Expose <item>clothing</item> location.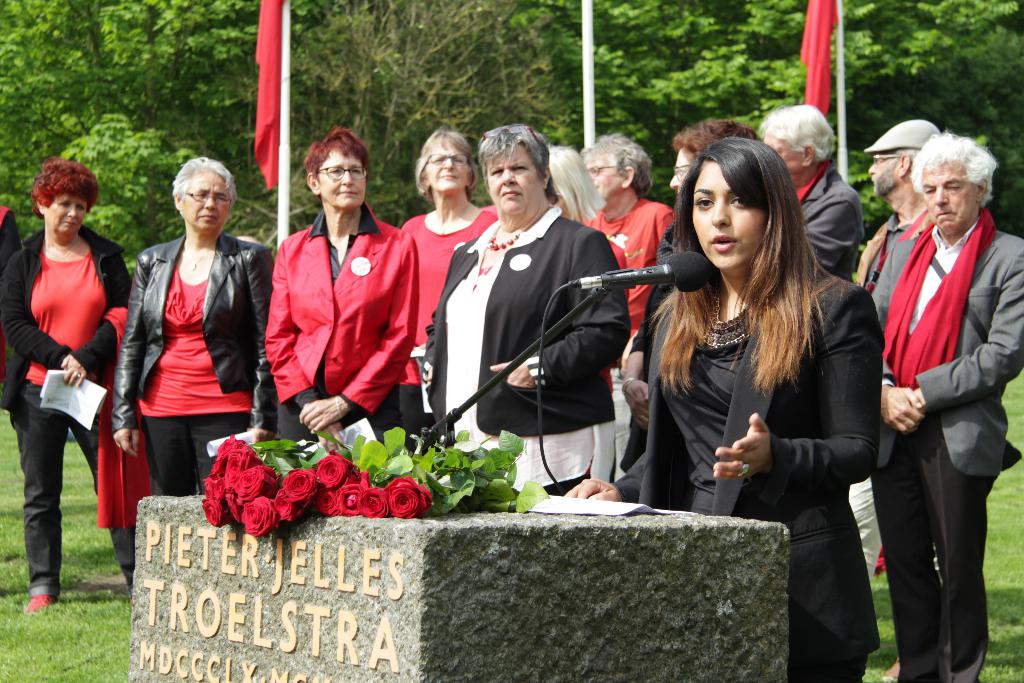
Exposed at BBox(845, 204, 1023, 680).
